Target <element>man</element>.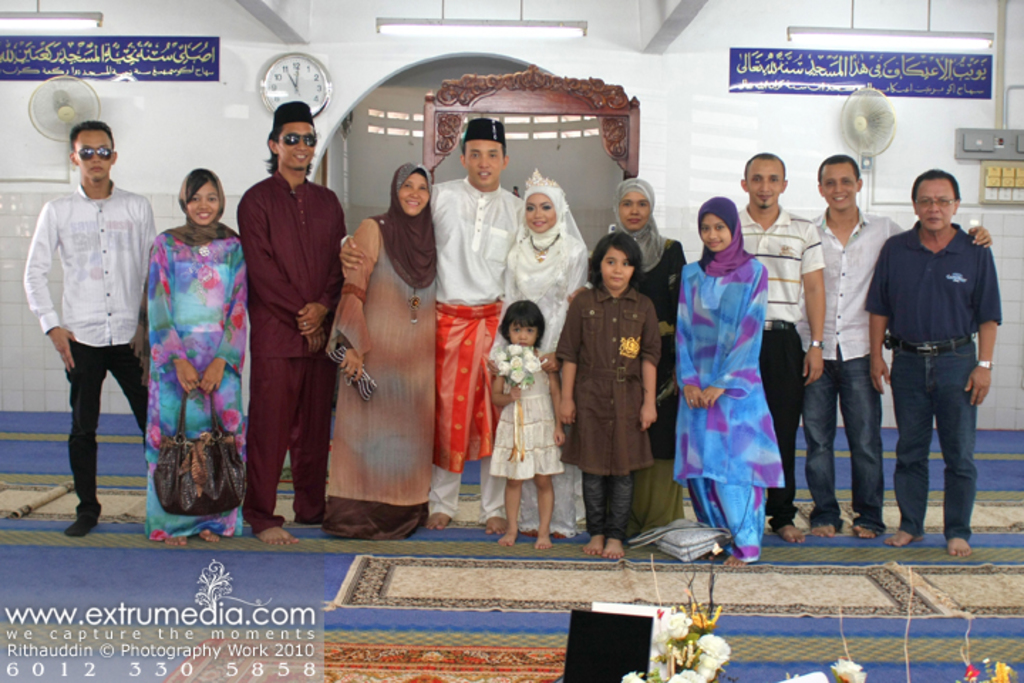
Target region: [x1=232, y1=101, x2=351, y2=549].
